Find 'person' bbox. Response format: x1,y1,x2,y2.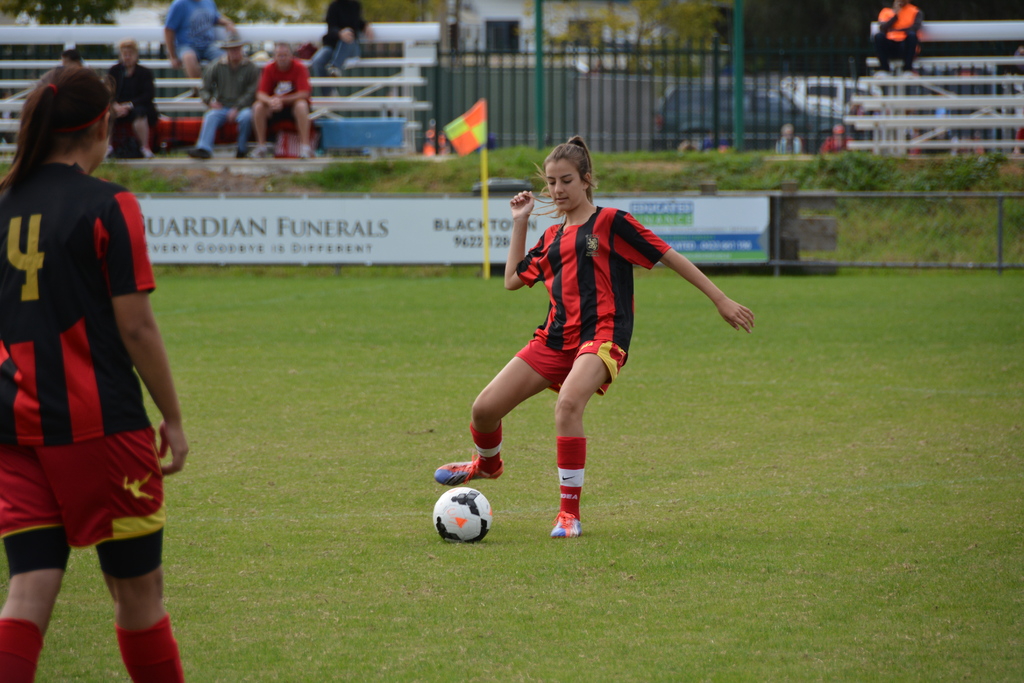
3,70,189,682.
